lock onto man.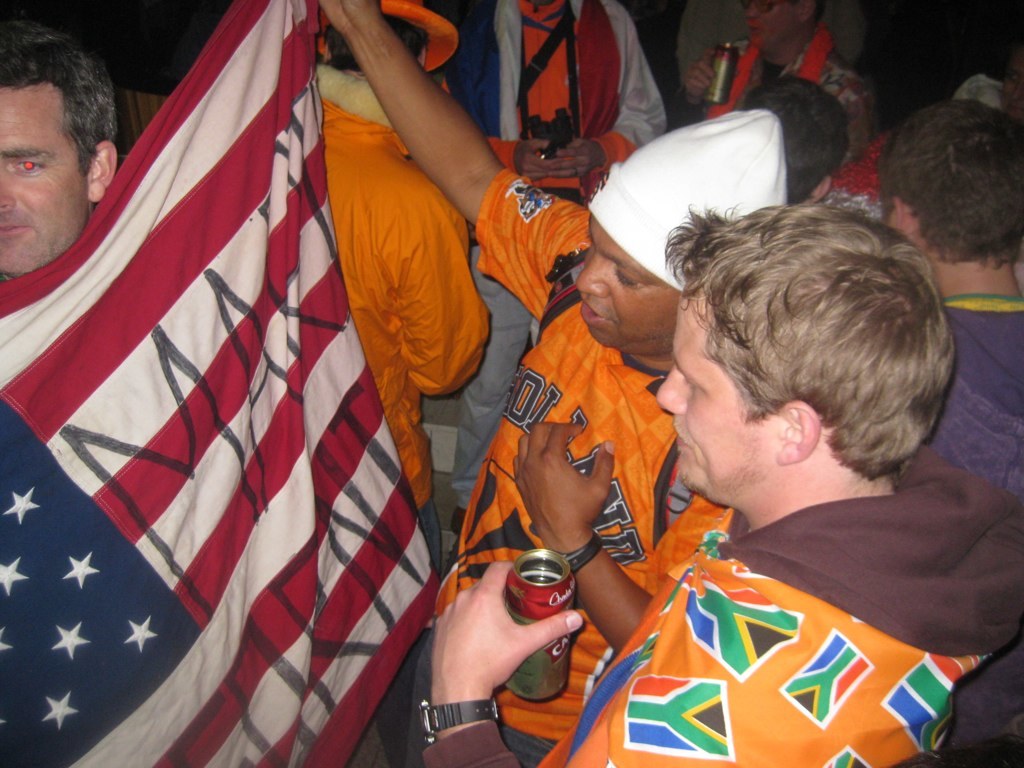
Locked: rect(682, 0, 880, 149).
